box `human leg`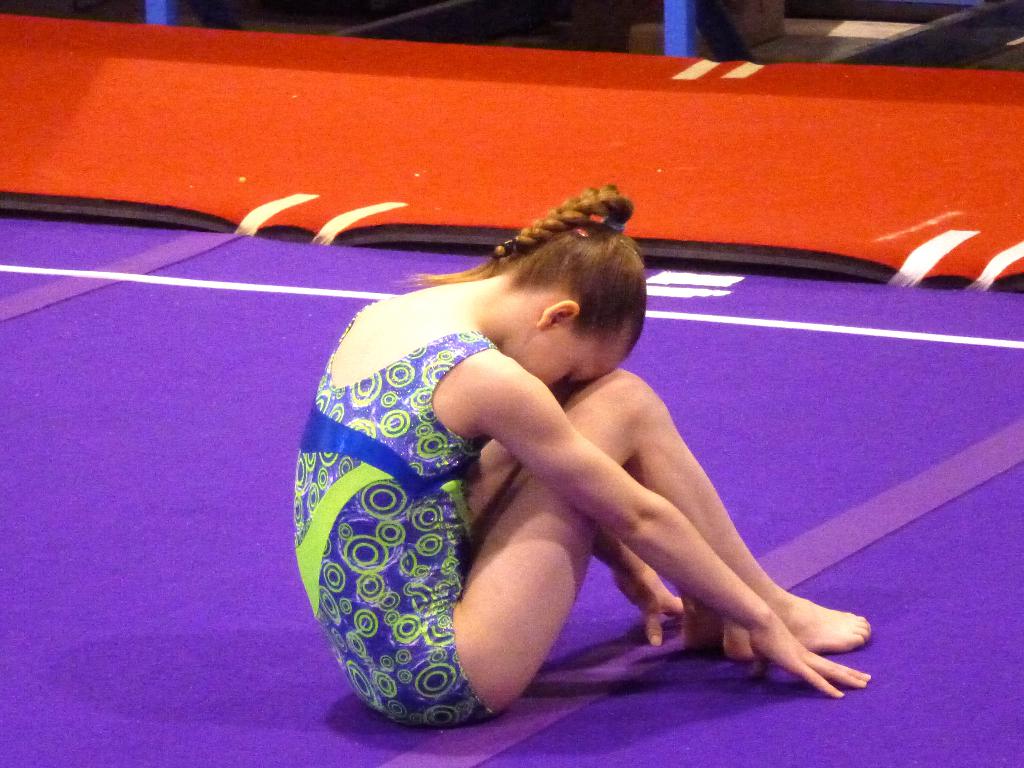
(left=473, top=438, right=724, bottom=655)
